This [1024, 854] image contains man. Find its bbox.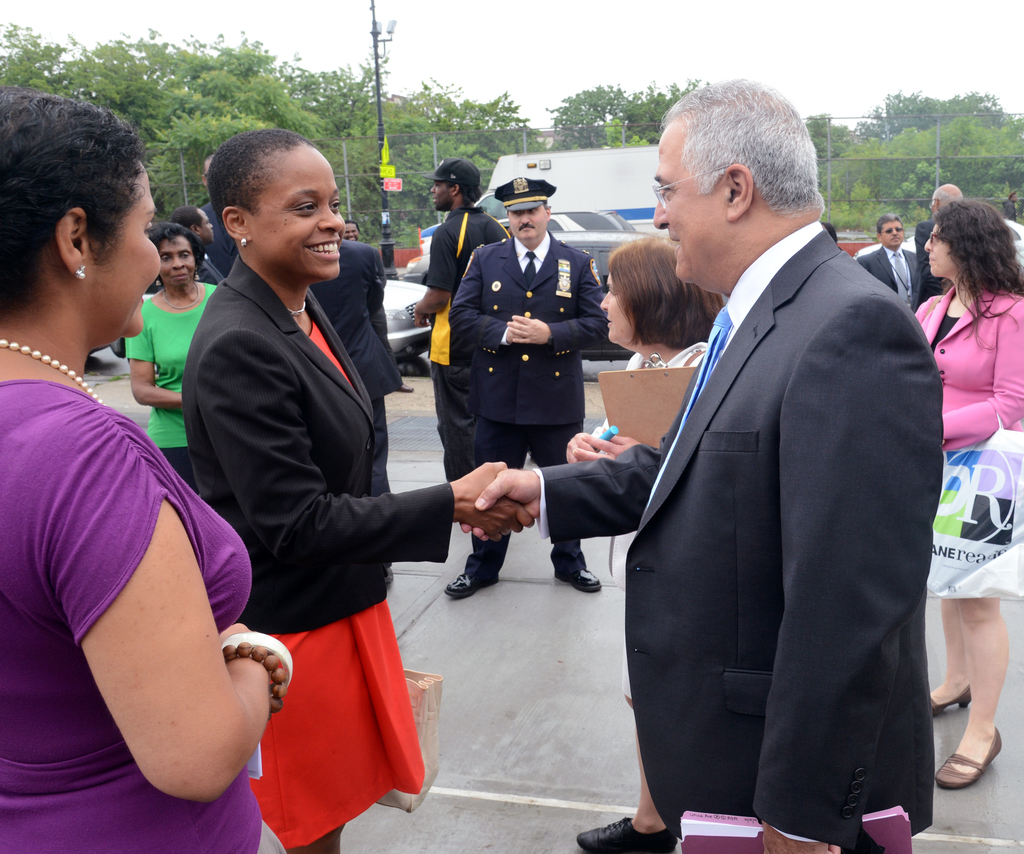
197, 151, 241, 280.
